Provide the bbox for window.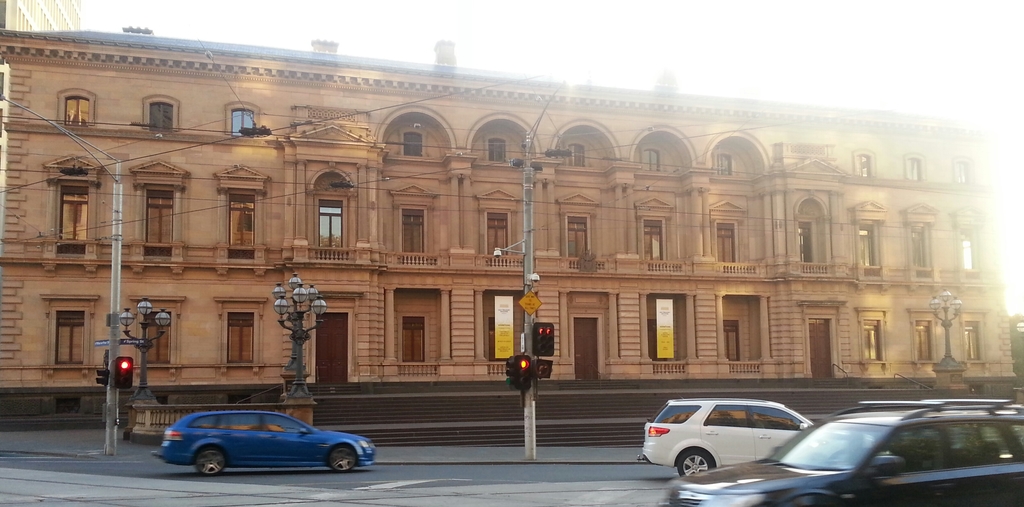
detection(639, 225, 669, 270).
